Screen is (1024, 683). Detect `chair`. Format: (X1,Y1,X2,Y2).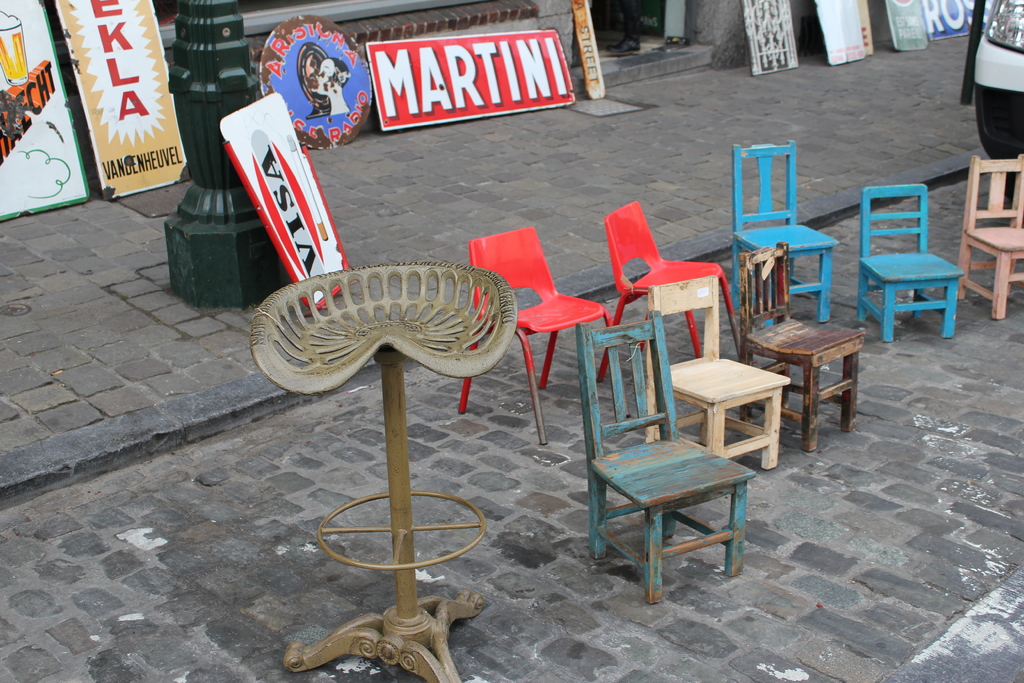
(955,152,1023,320).
